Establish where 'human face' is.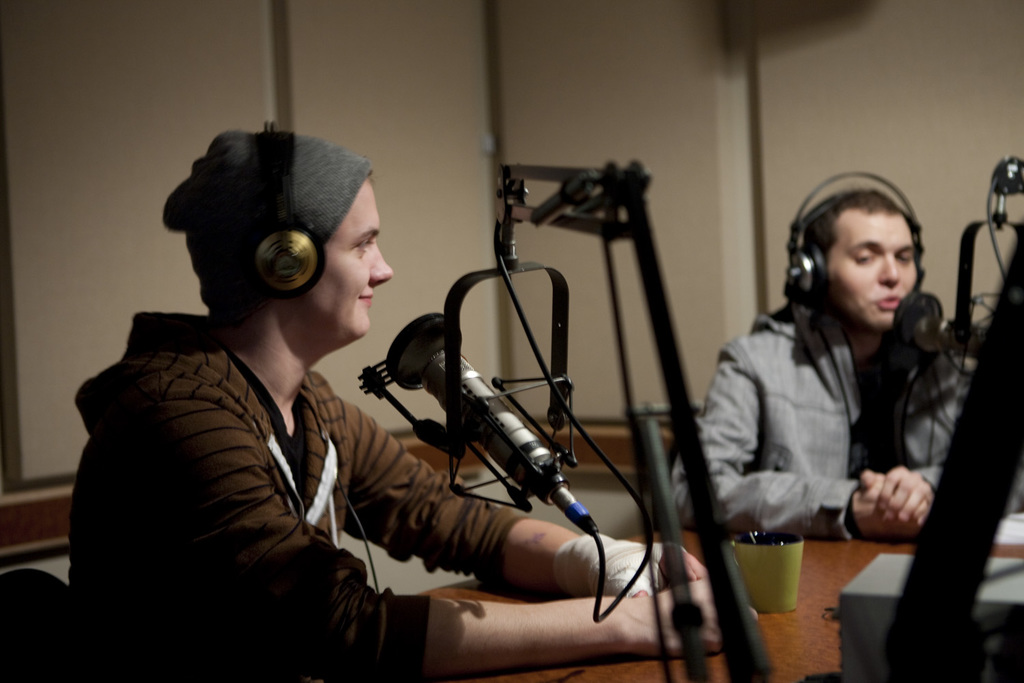
Established at BBox(826, 212, 922, 326).
